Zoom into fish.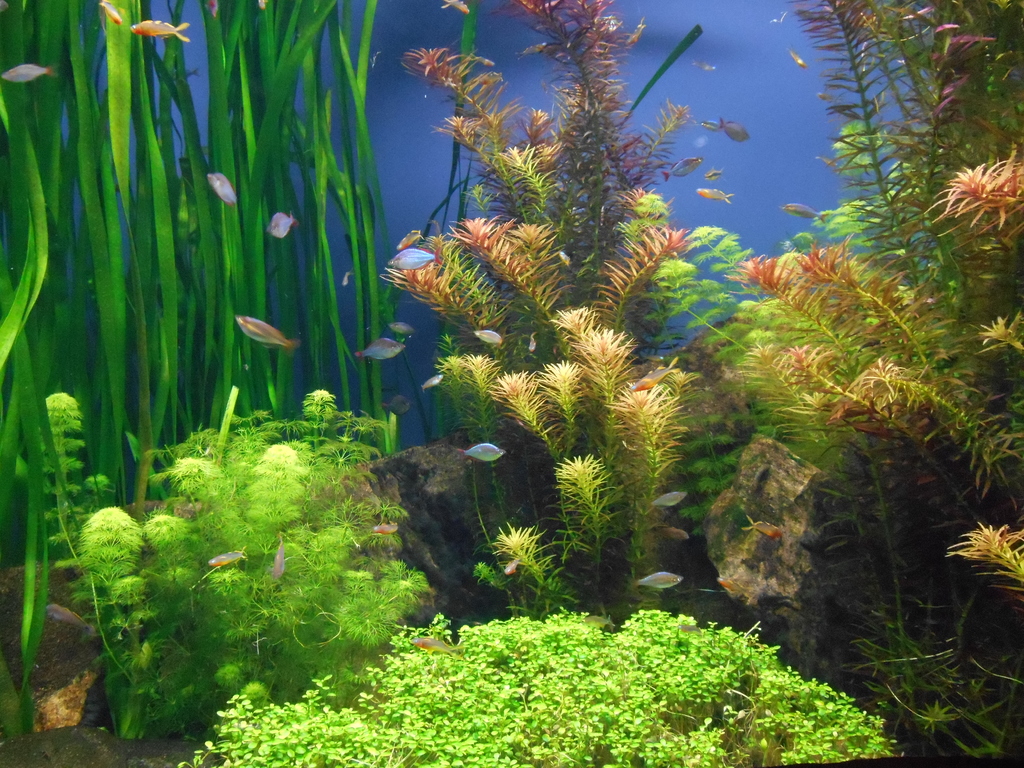
Zoom target: x1=646 y1=492 x2=682 y2=512.
